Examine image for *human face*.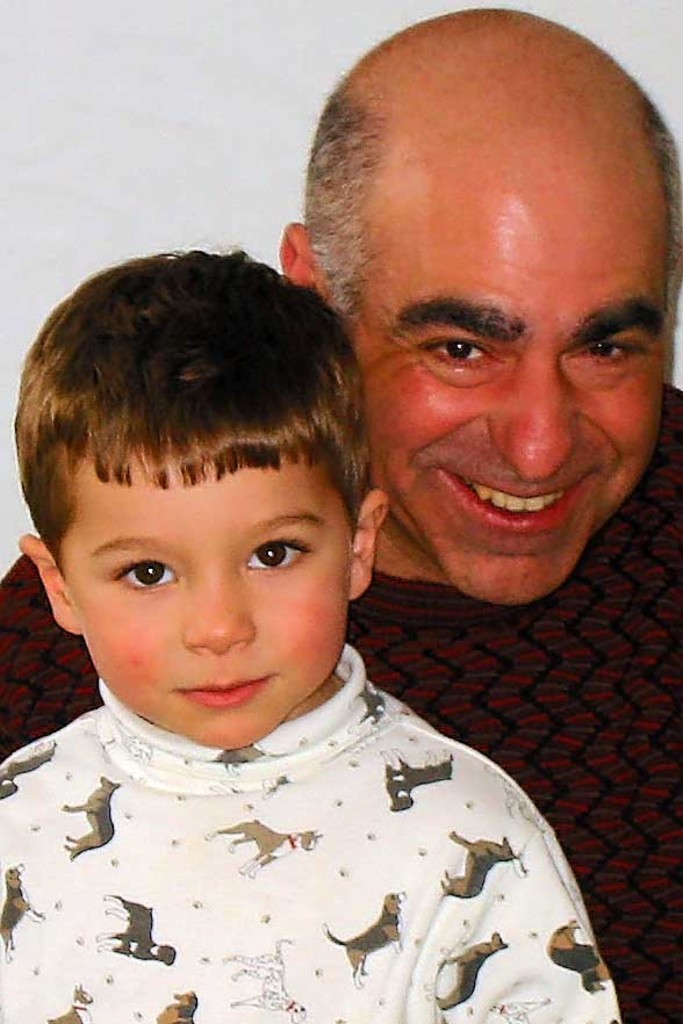
Examination result: bbox(351, 199, 664, 603).
